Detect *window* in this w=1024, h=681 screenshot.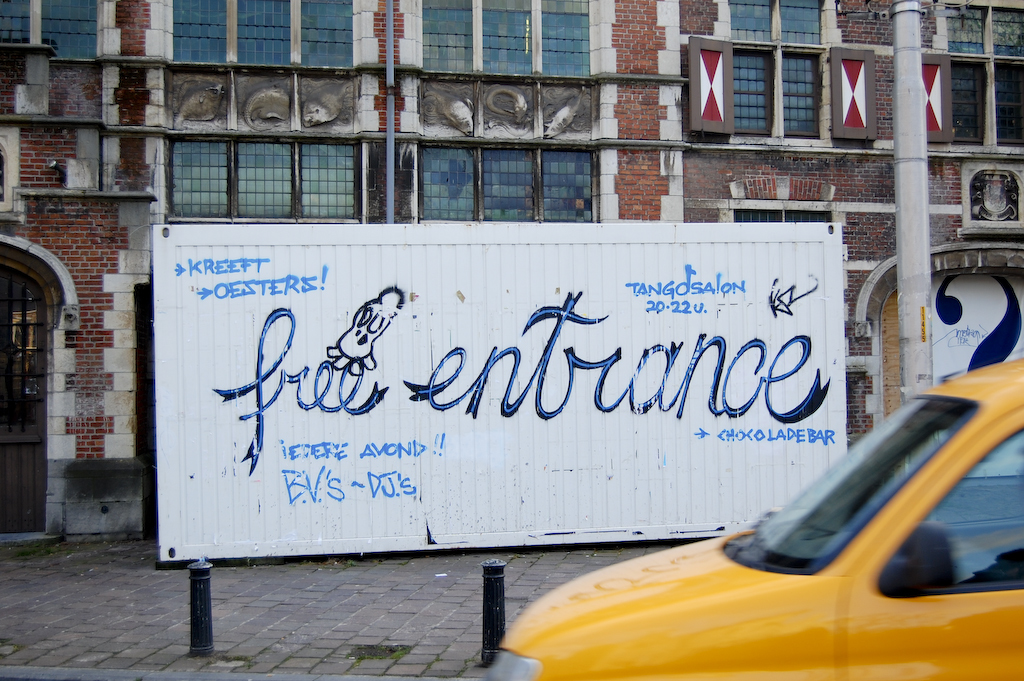
Detection: {"x1": 684, "y1": 35, "x2": 876, "y2": 149}.
